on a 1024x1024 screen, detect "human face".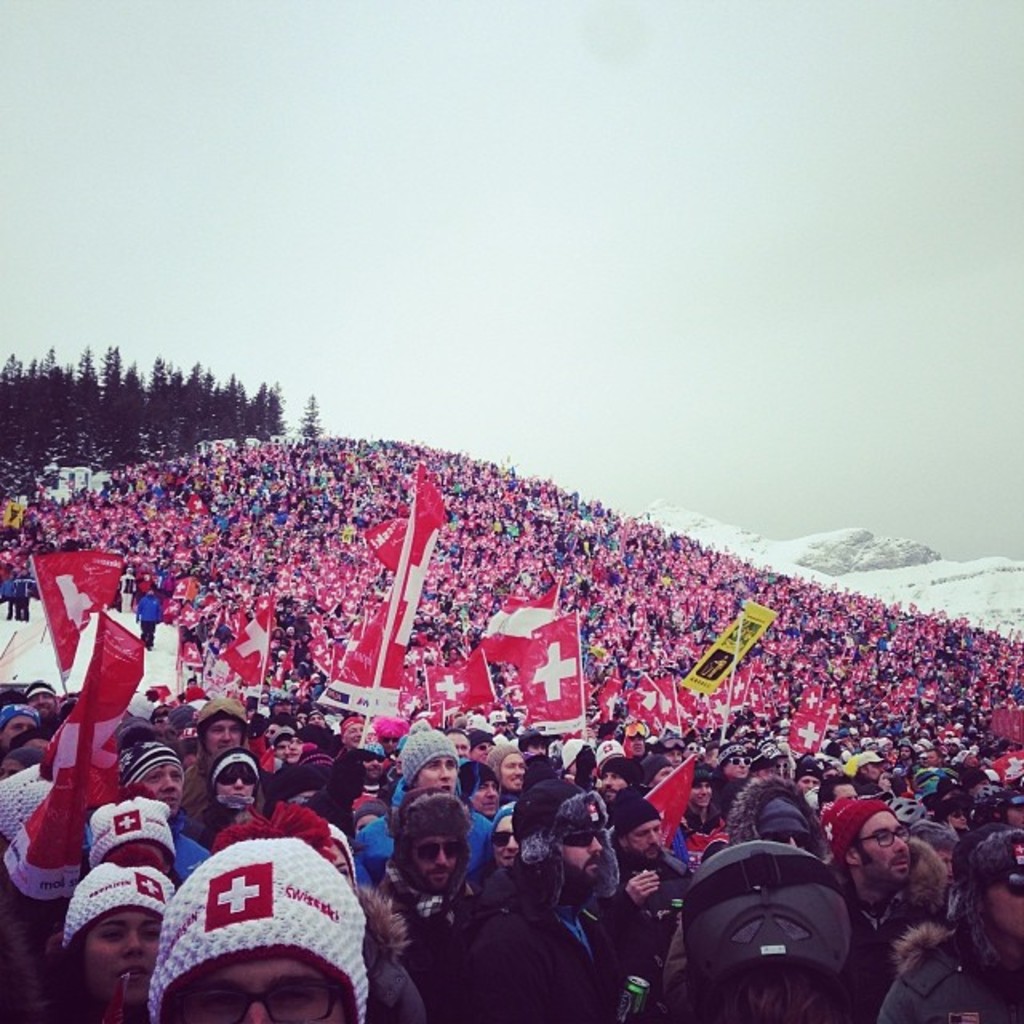
[85,910,160,1005].
